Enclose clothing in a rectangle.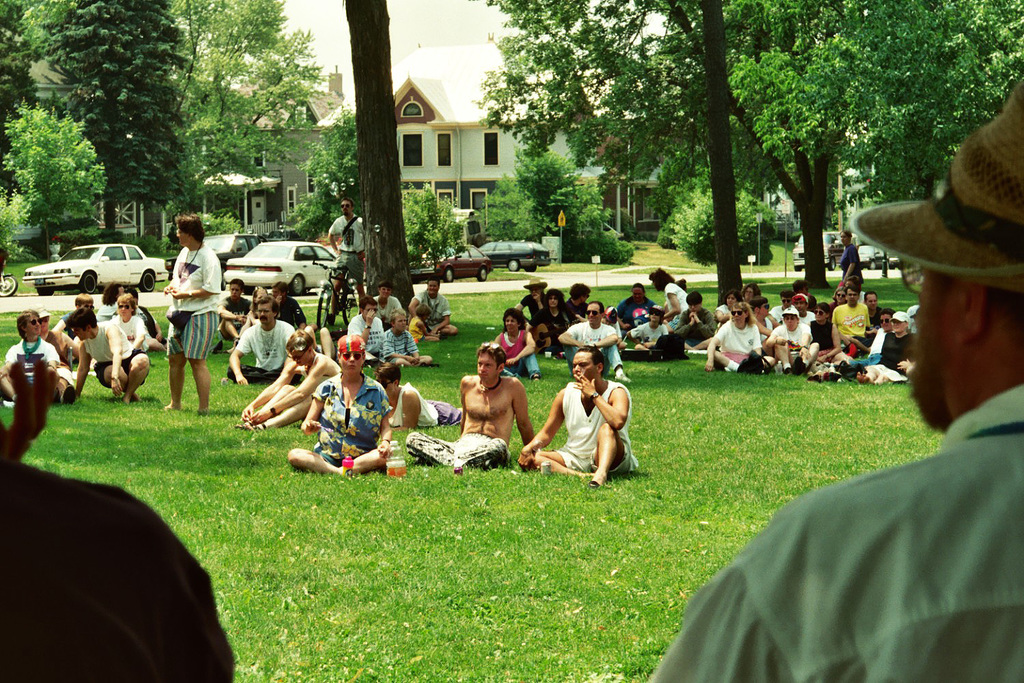
box(230, 322, 301, 385).
